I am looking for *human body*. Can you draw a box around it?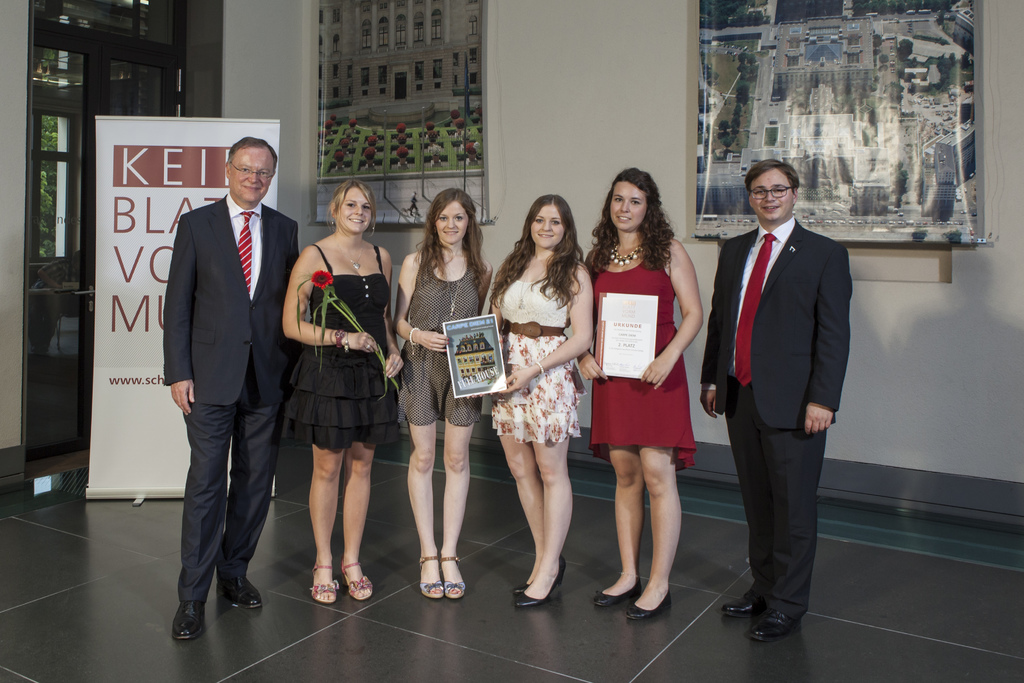
Sure, the bounding box is {"x1": 394, "y1": 185, "x2": 494, "y2": 599}.
